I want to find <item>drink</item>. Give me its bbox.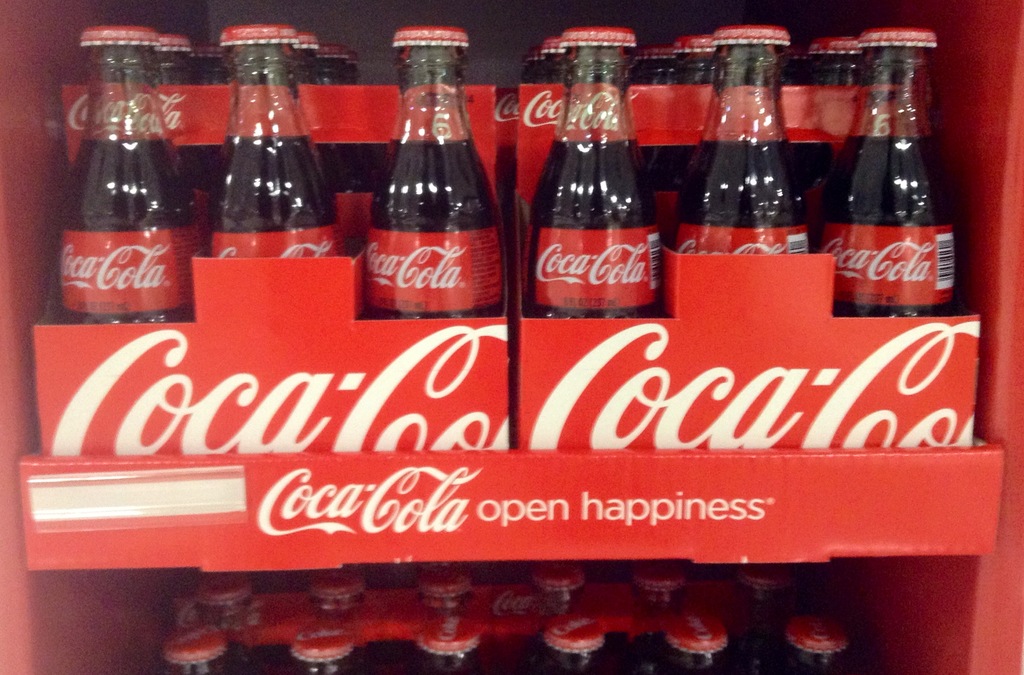
bbox=(183, 146, 218, 211).
